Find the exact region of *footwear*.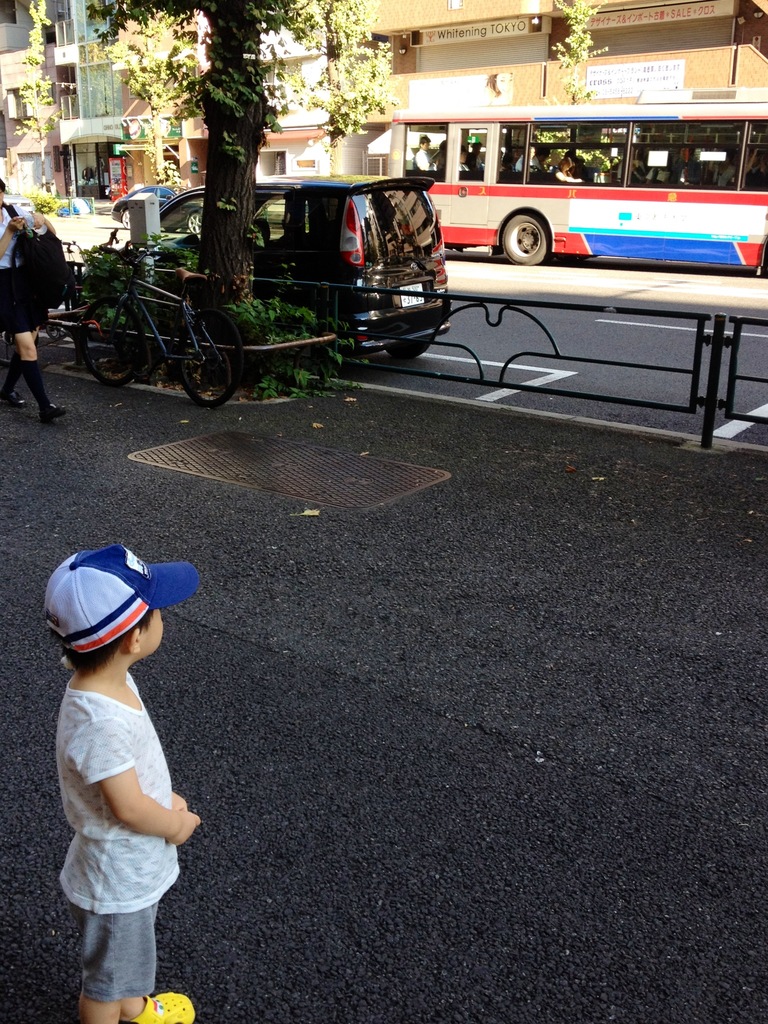
Exact region: locate(39, 398, 76, 424).
